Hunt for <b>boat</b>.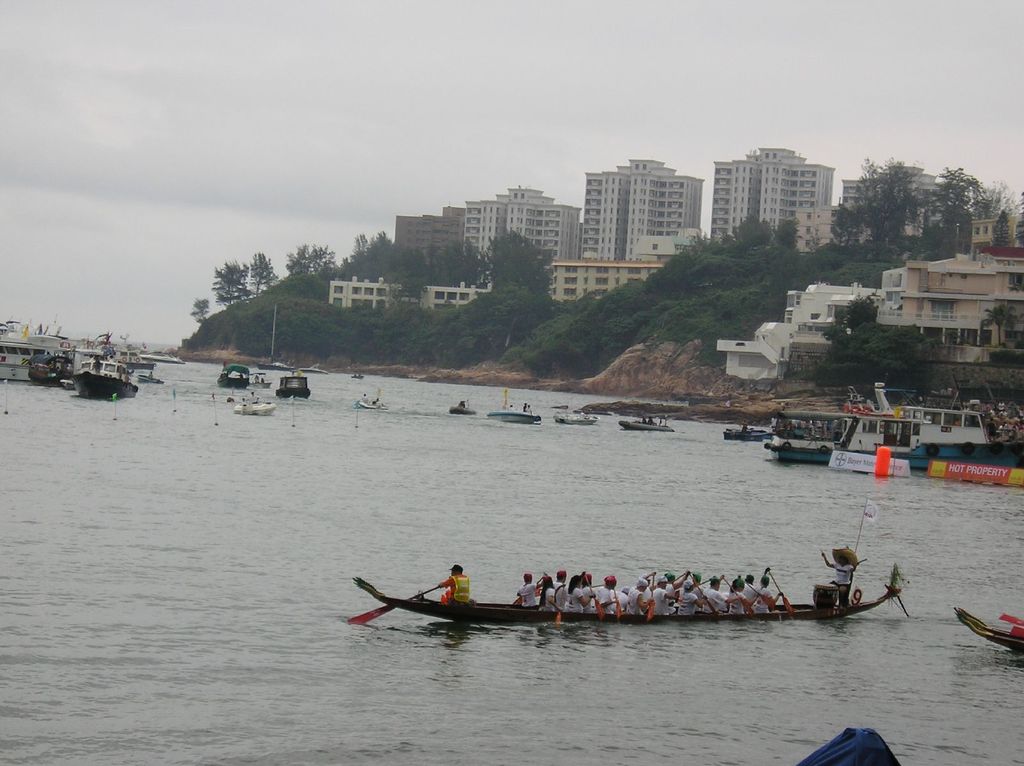
Hunted down at rect(950, 611, 1023, 655).
